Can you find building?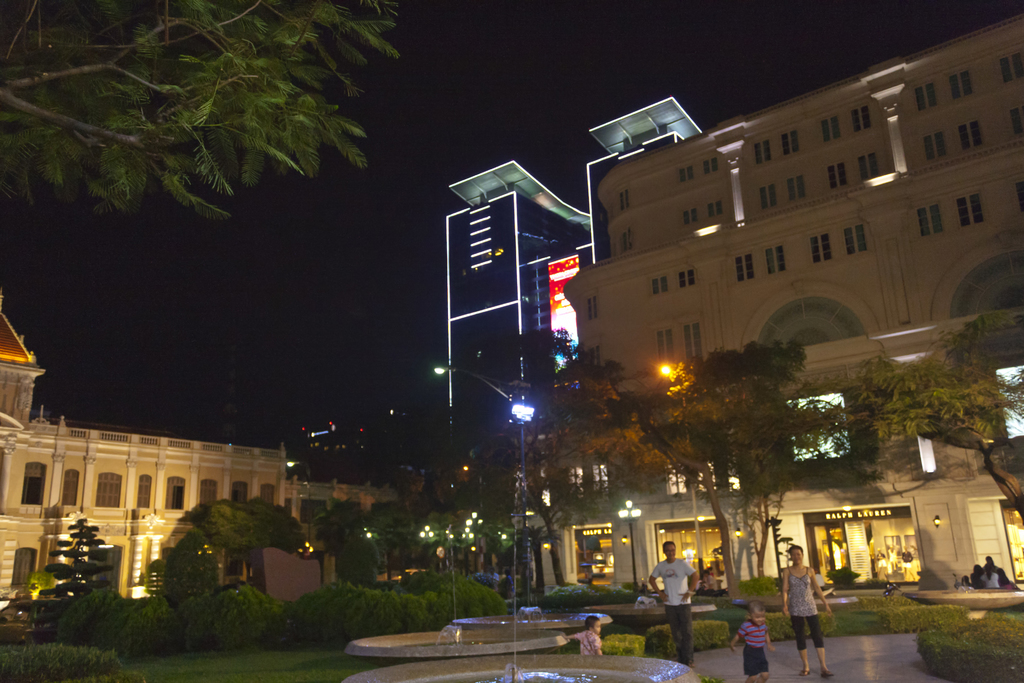
Yes, bounding box: bbox(0, 1, 1023, 648).
